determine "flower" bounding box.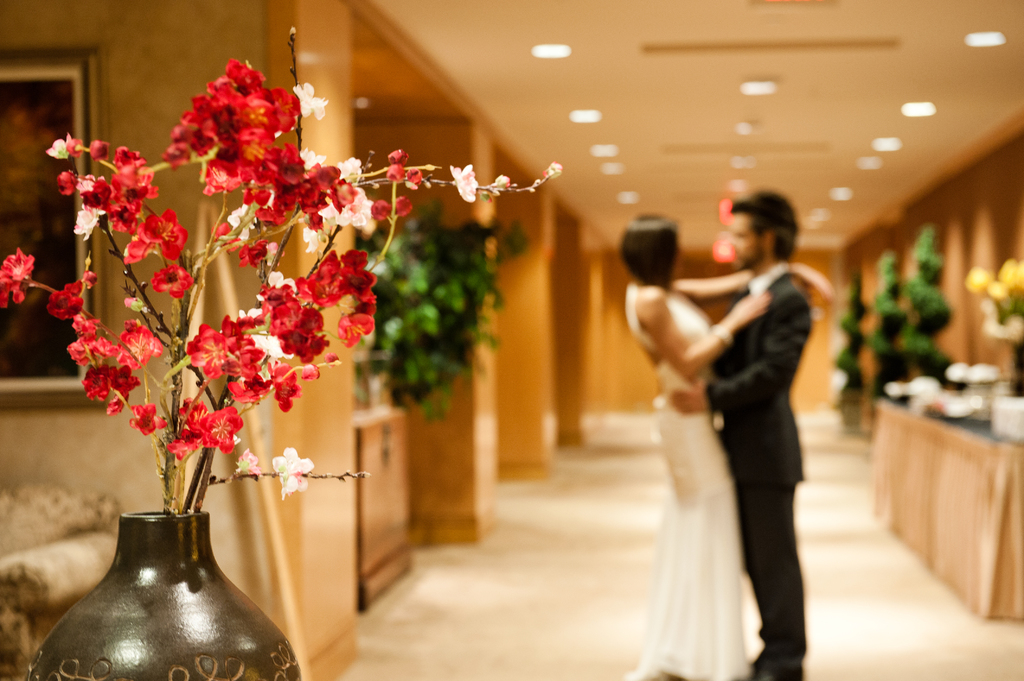
Determined: bbox(961, 254, 1023, 309).
